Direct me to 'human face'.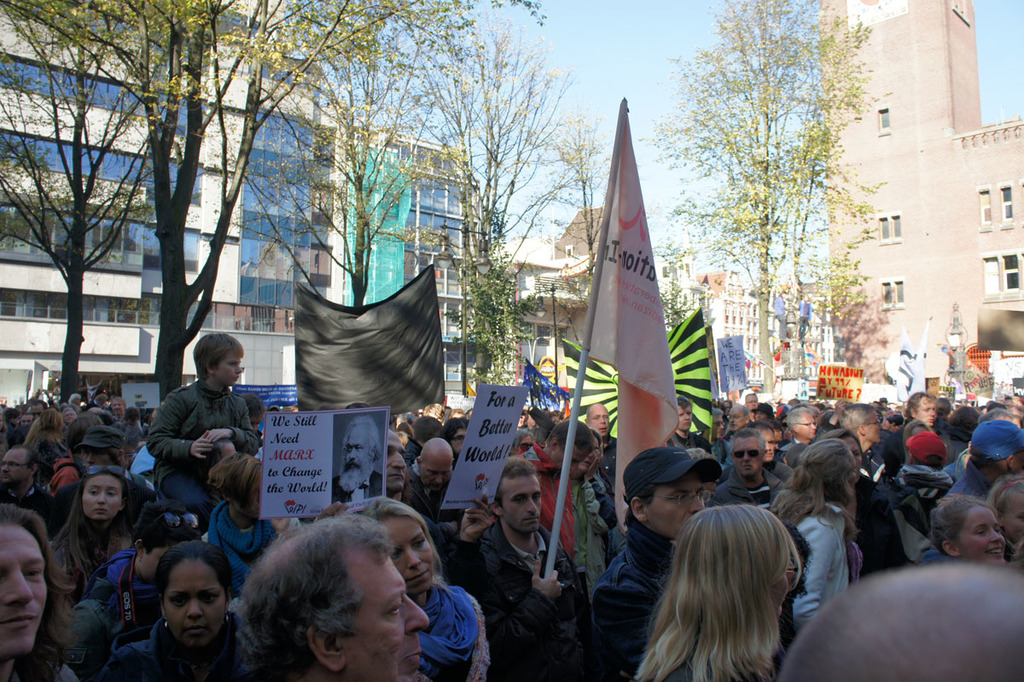
Direction: Rect(526, 420, 539, 428).
